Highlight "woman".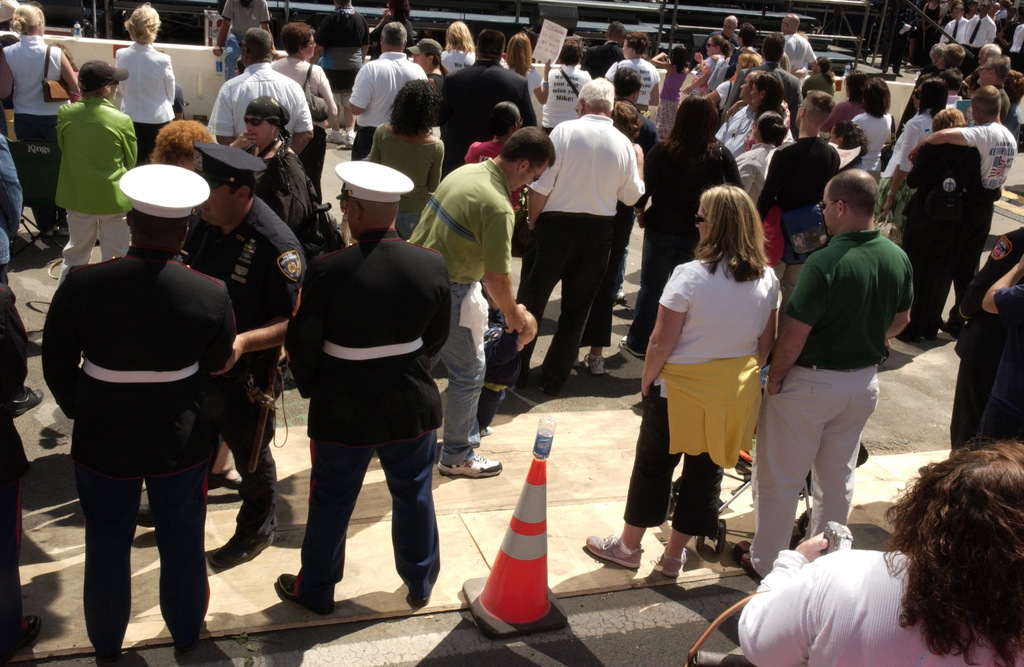
Highlighted region: <box>684,34,729,97</box>.
